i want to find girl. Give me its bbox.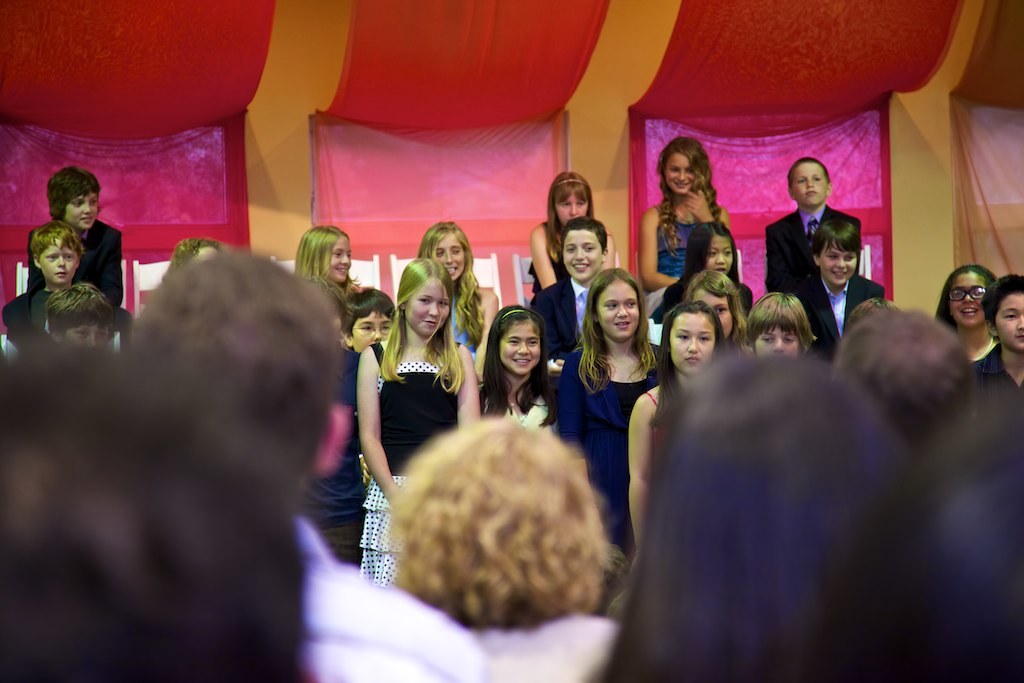
<box>634,136,727,286</box>.
